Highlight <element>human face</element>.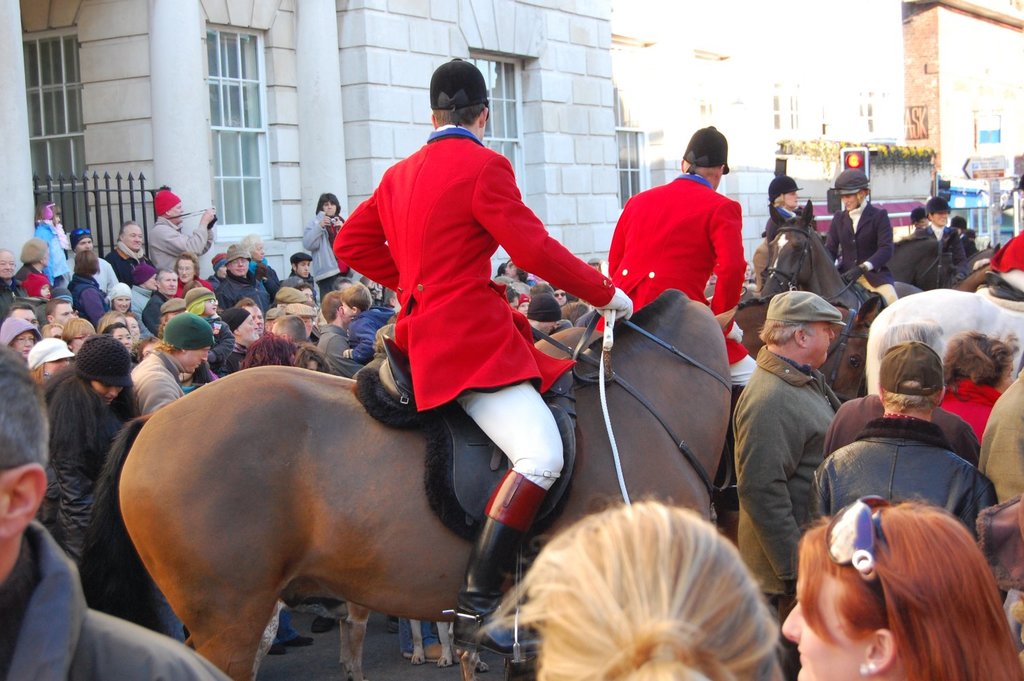
Highlighted region: BBox(76, 237, 91, 249).
